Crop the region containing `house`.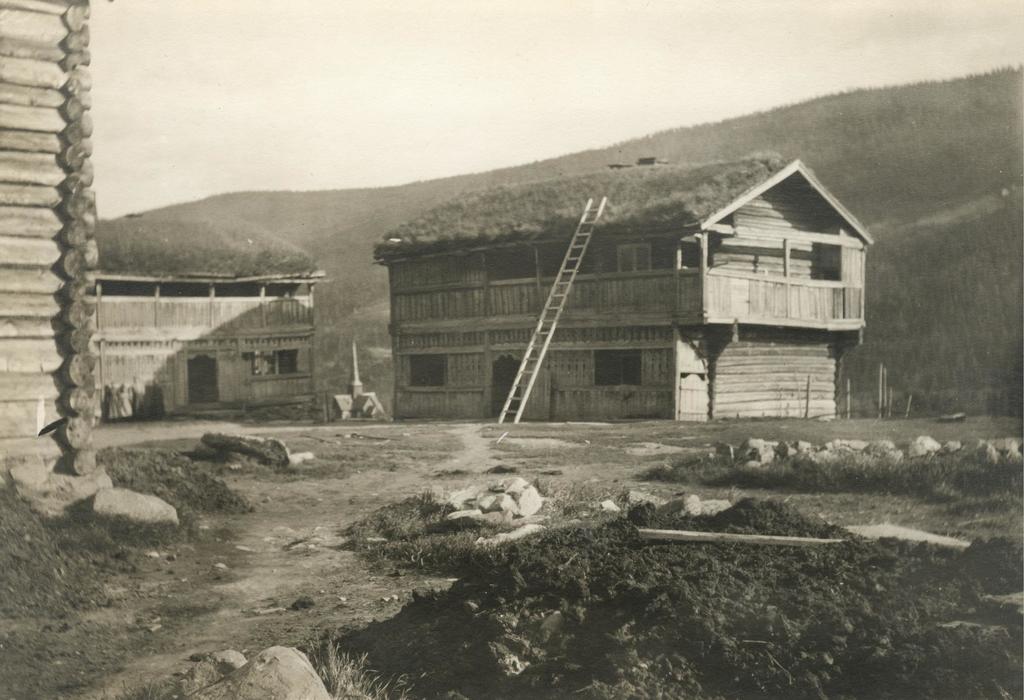
Crop region: Rect(370, 153, 872, 423).
